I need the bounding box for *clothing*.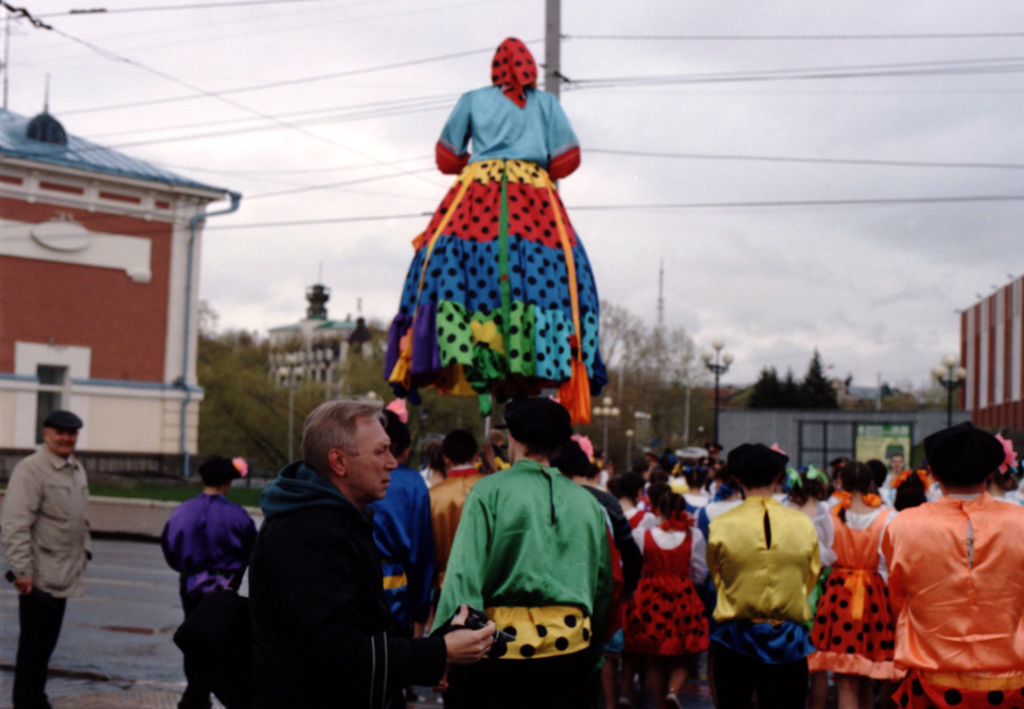
Here it is: 378, 34, 614, 427.
